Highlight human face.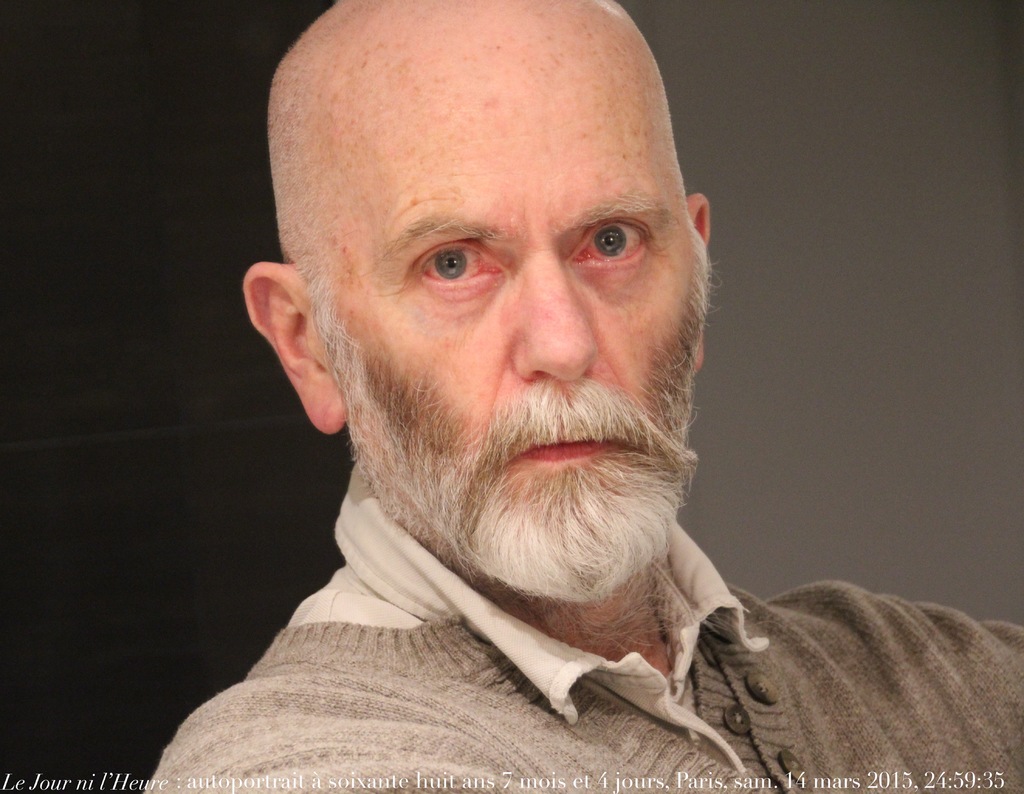
Highlighted region: bbox=(307, 35, 714, 603).
